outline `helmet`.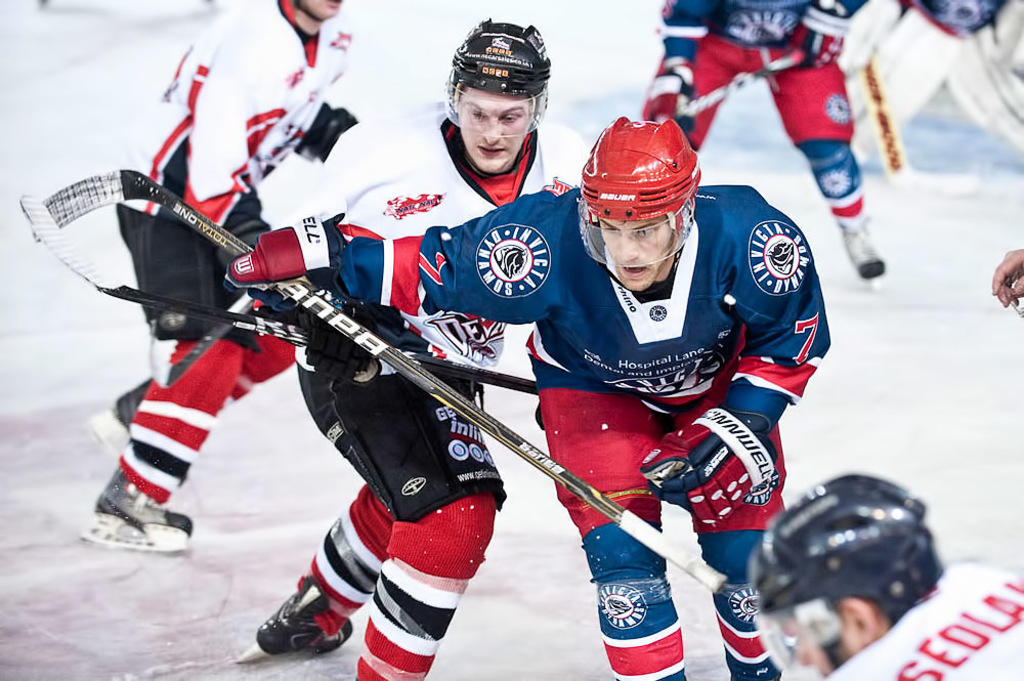
Outline: locate(746, 468, 946, 672).
